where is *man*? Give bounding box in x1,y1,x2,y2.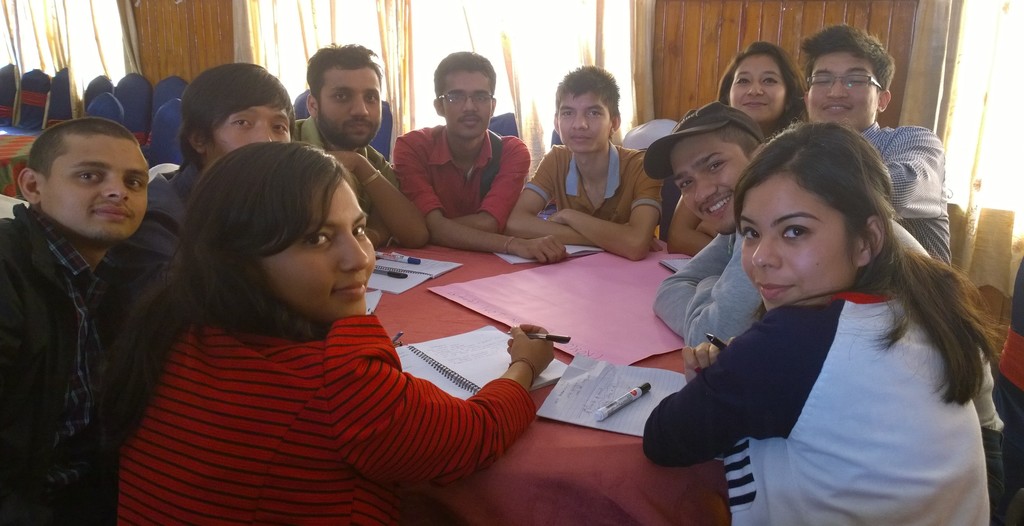
291,36,435,257.
